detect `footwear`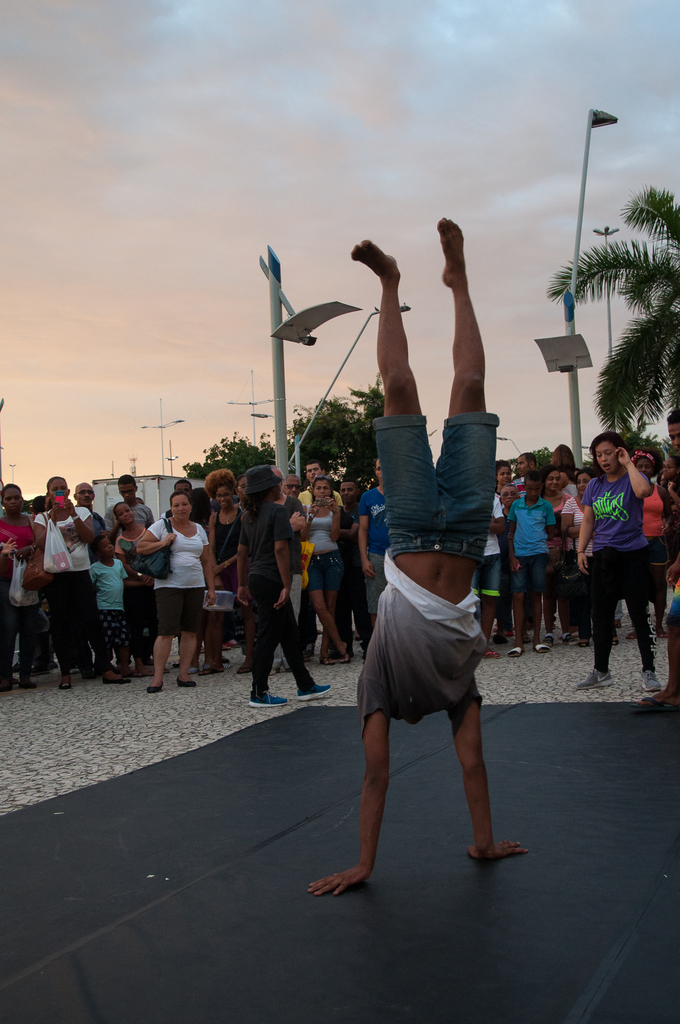
[x1=314, y1=628, x2=325, y2=634]
